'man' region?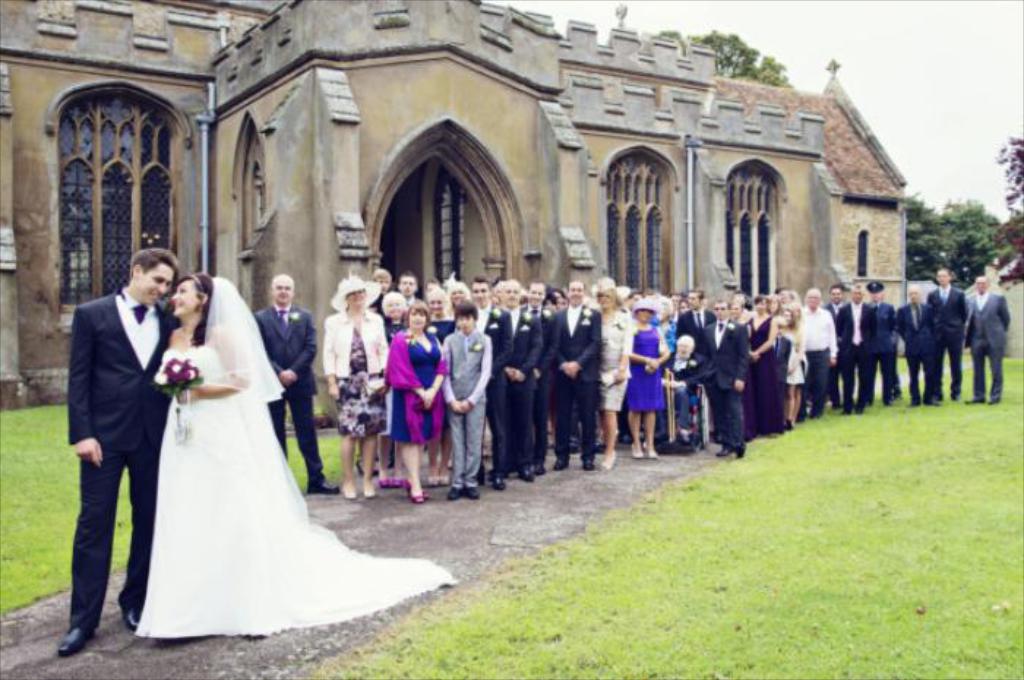
Rect(803, 288, 828, 420)
